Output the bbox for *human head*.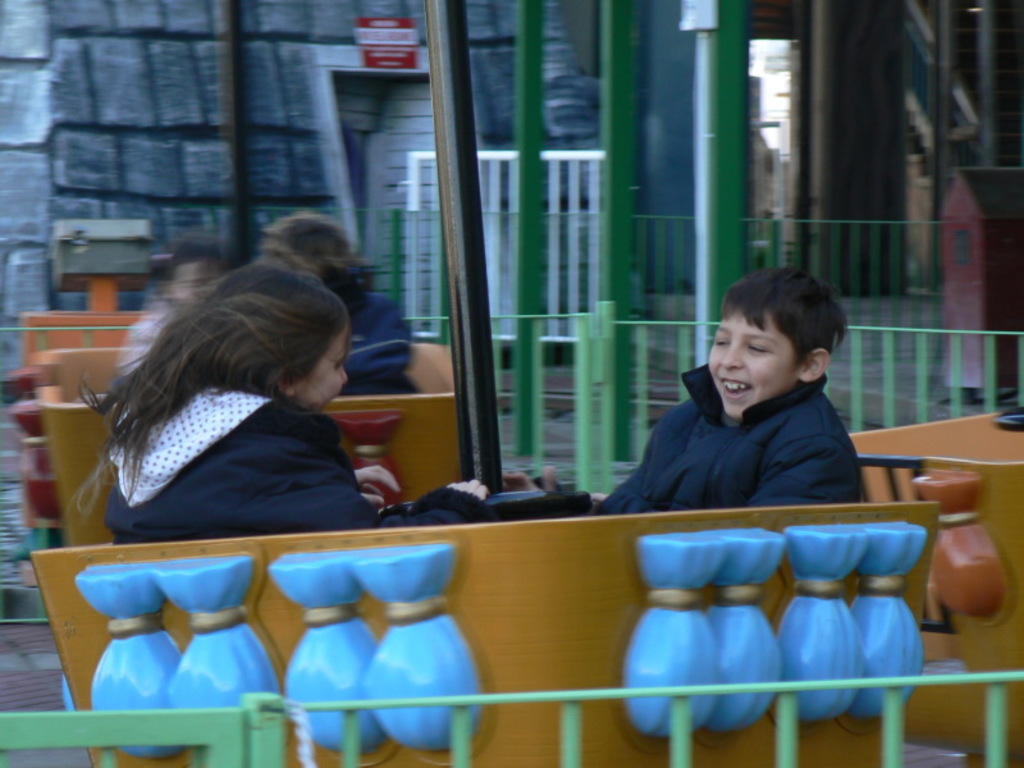
locate(164, 242, 242, 308).
